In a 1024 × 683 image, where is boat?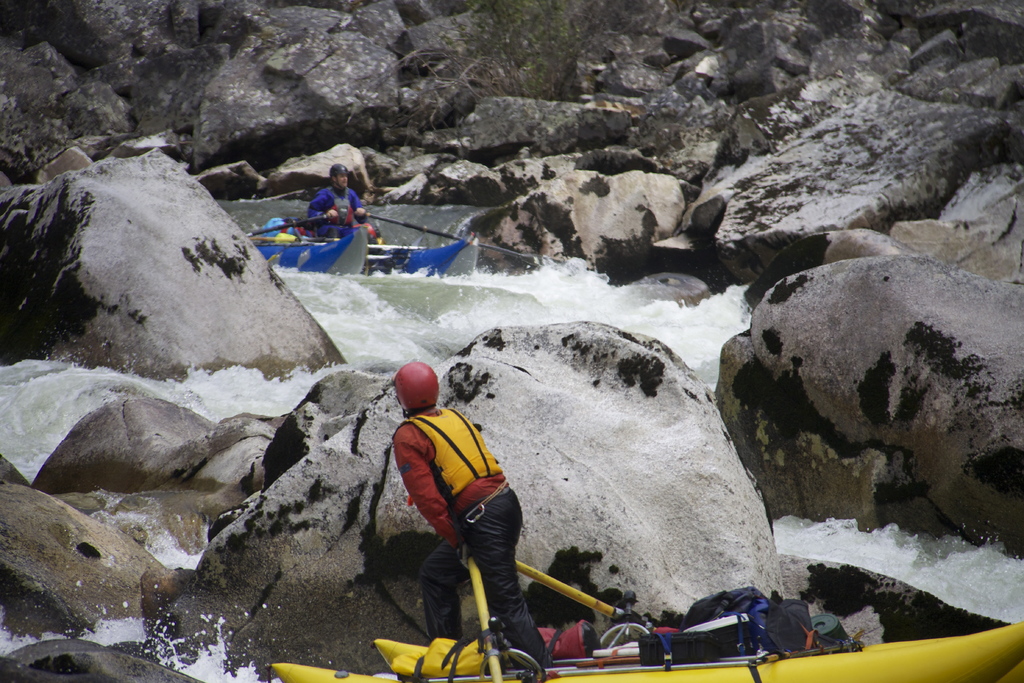
region(257, 195, 514, 284).
